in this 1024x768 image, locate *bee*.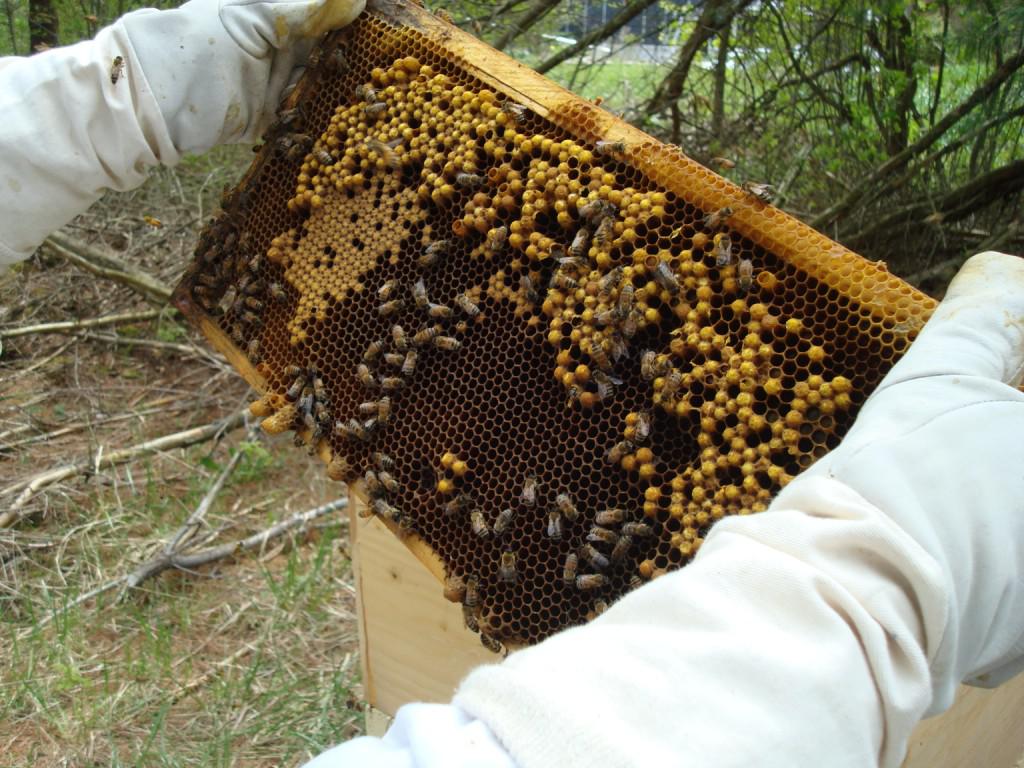
Bounding box: box=[336, 417, 353, 444].
